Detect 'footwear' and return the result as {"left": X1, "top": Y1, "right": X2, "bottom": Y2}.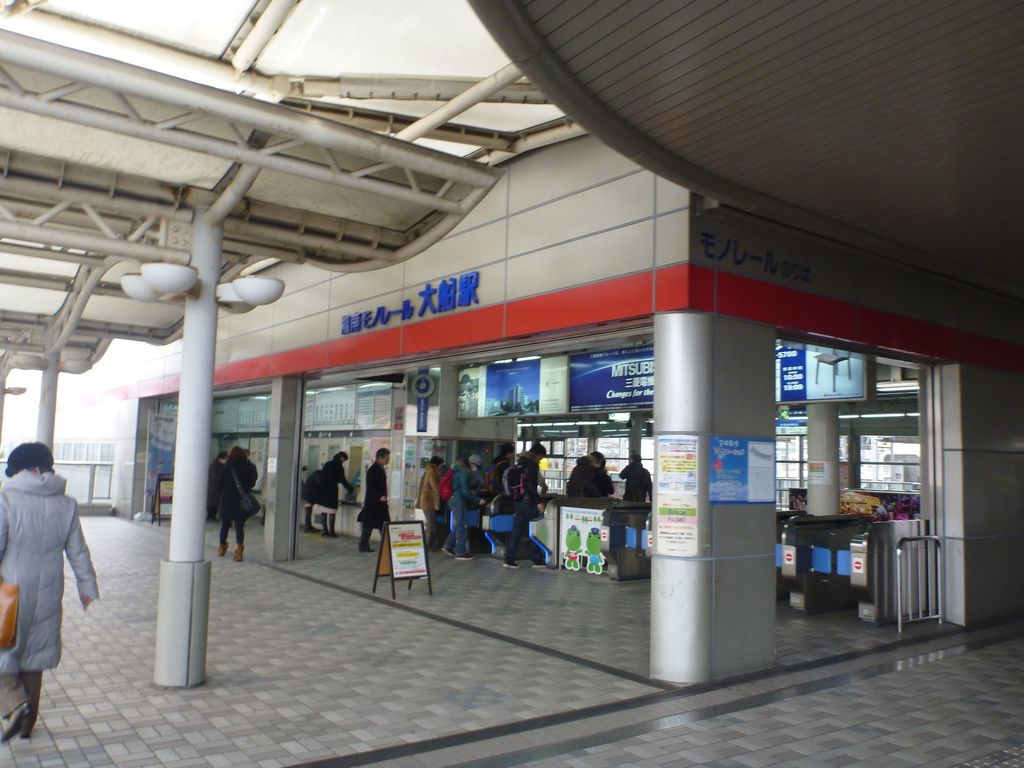
{"left": 333, "top": 532, "right": 340, "bottom": 538}.
